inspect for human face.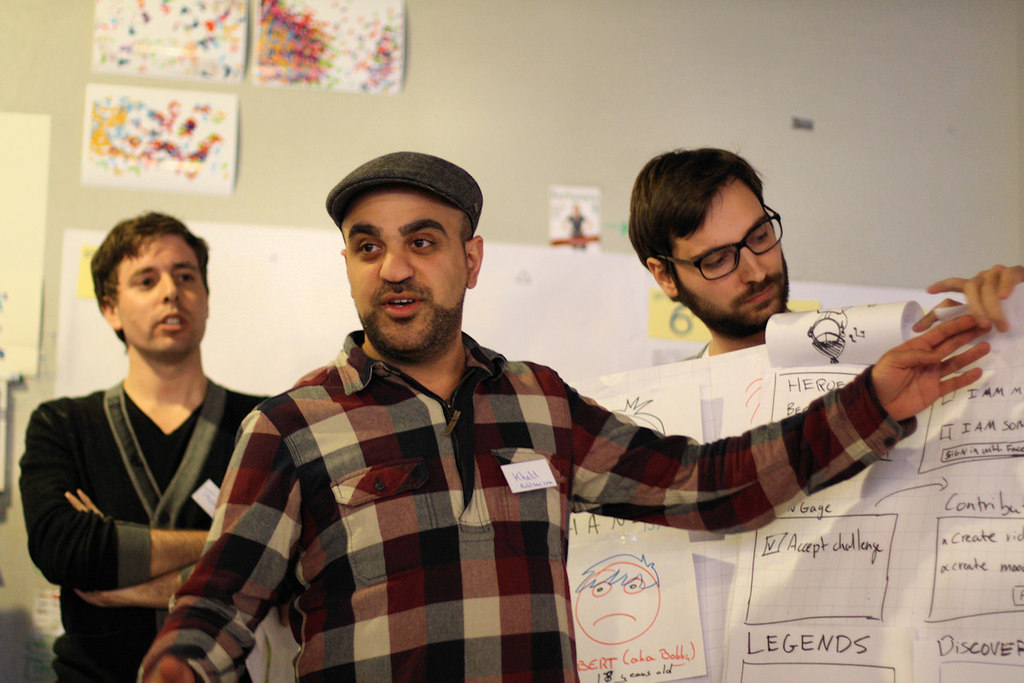
Inspection: [left=118, top=234, right=207, bottom=355].
